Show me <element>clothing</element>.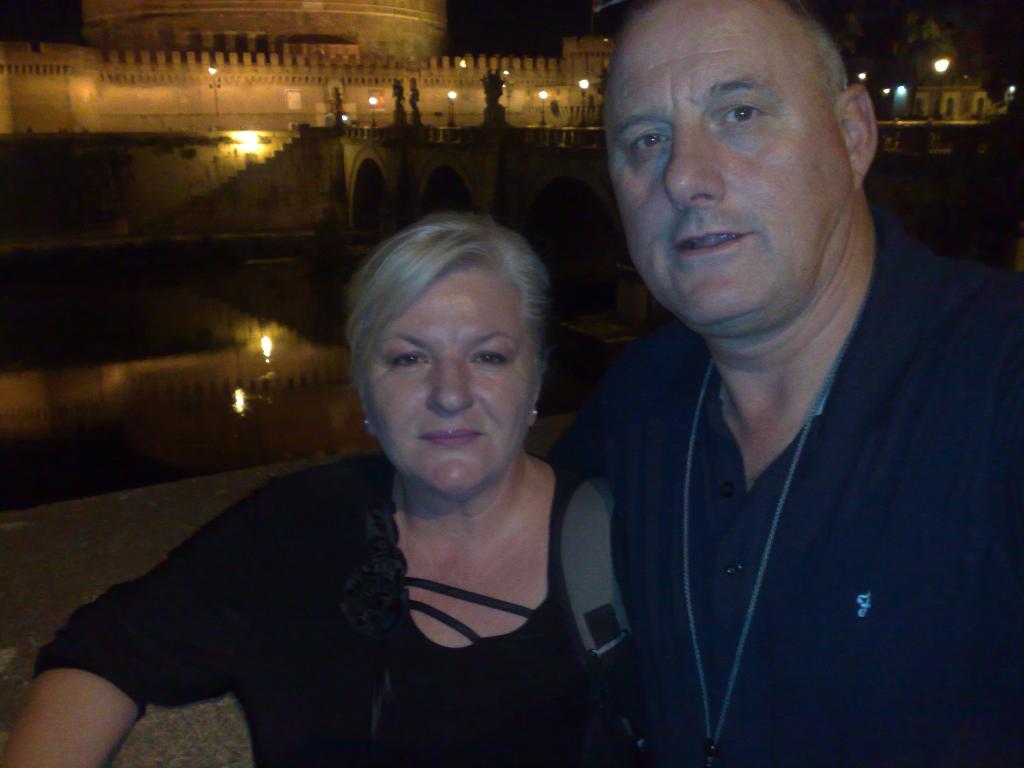
<element>clothing</element> is here: (x1=521, y1=231, x2=1004, y2=752).
